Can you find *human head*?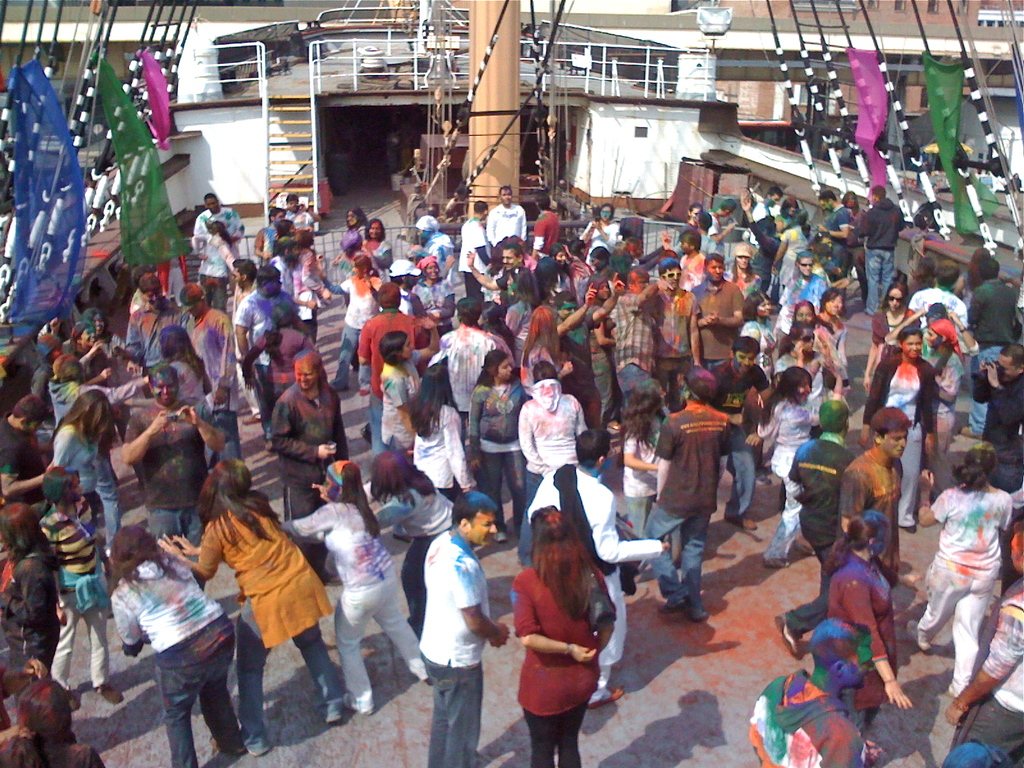
Yes, bounding box: {"left": 69, "top": 323, "right": 94, "bottom": 351}.
